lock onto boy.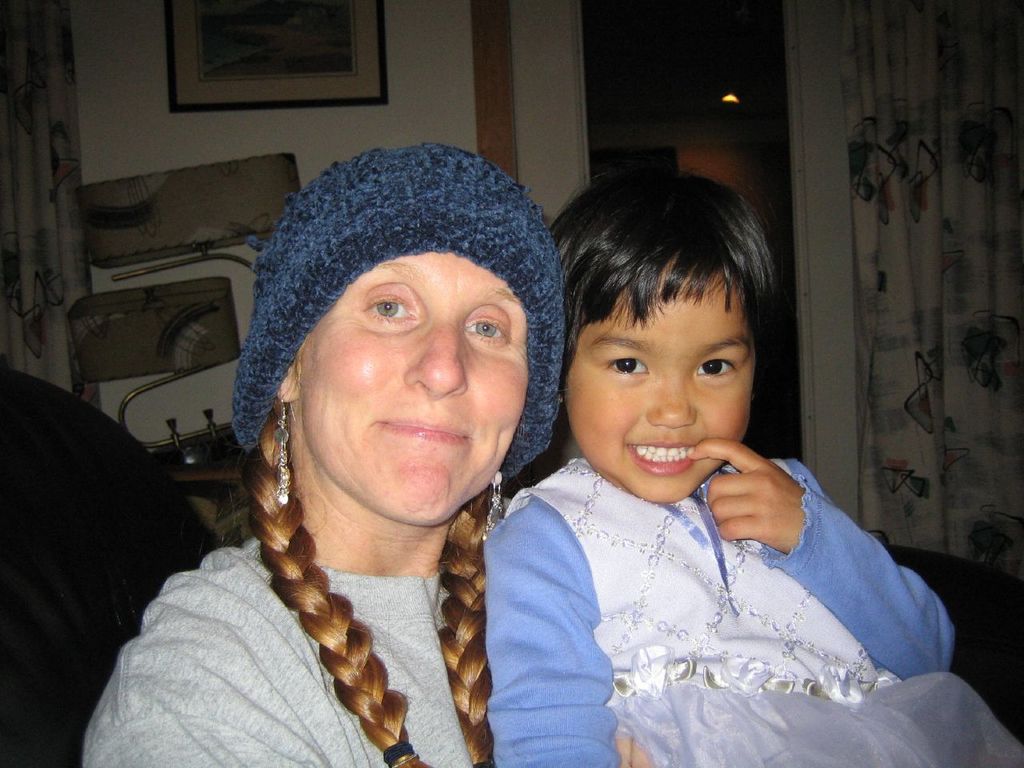
Locked: {"x1": 482, "y1": 159, "x2": 970, "y2": 767}.
